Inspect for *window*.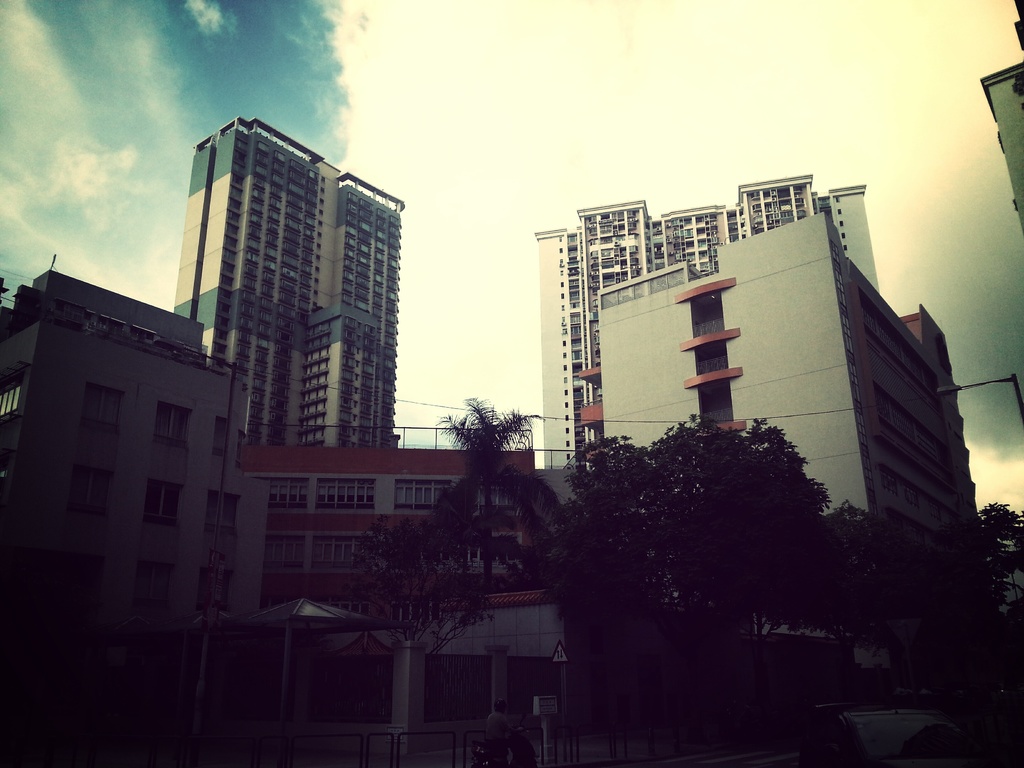
Inspection: left=152, top=402, right=189, bottom=447.
